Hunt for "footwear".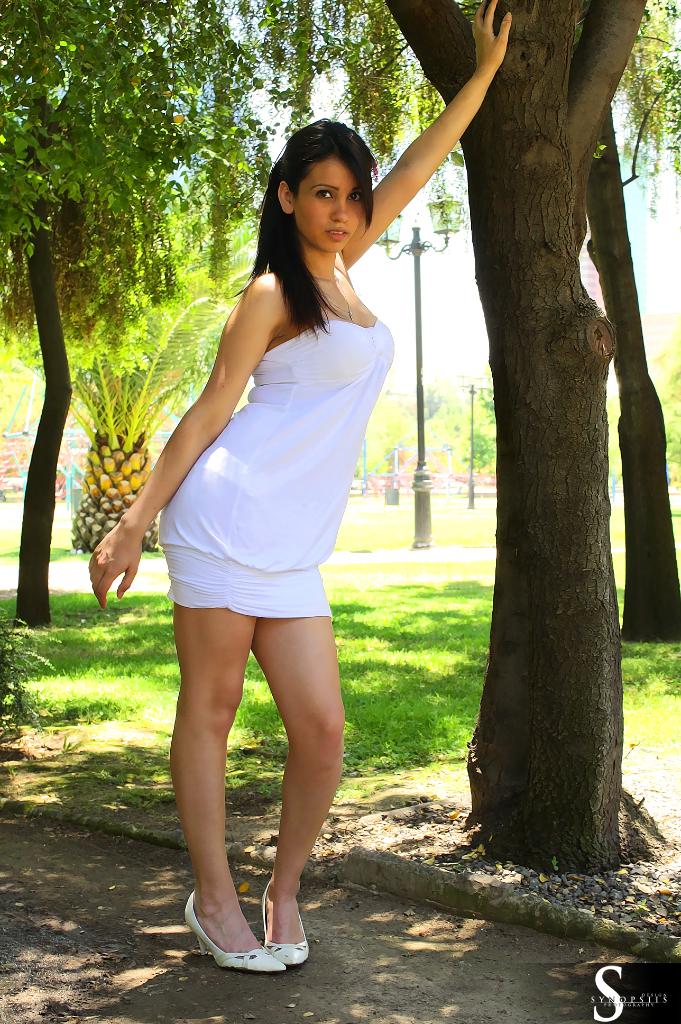
Hunted down at [260,883,309,970].
